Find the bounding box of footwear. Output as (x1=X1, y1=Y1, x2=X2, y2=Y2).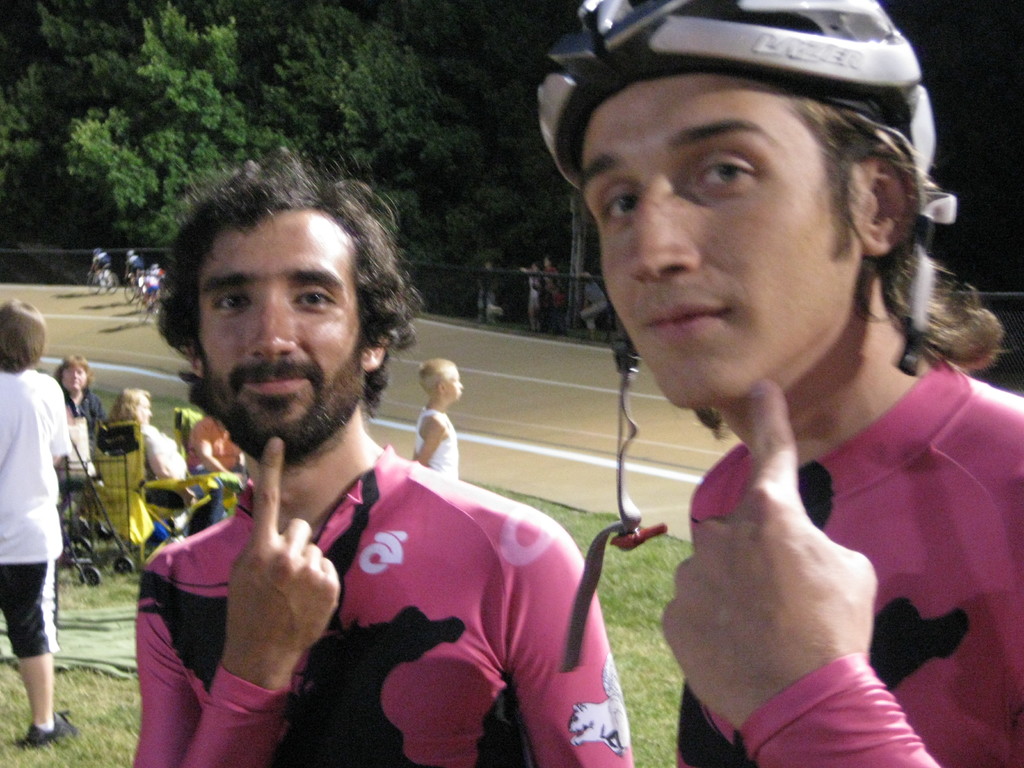
(x1=29, y1=708, x2=71, y2=748).
